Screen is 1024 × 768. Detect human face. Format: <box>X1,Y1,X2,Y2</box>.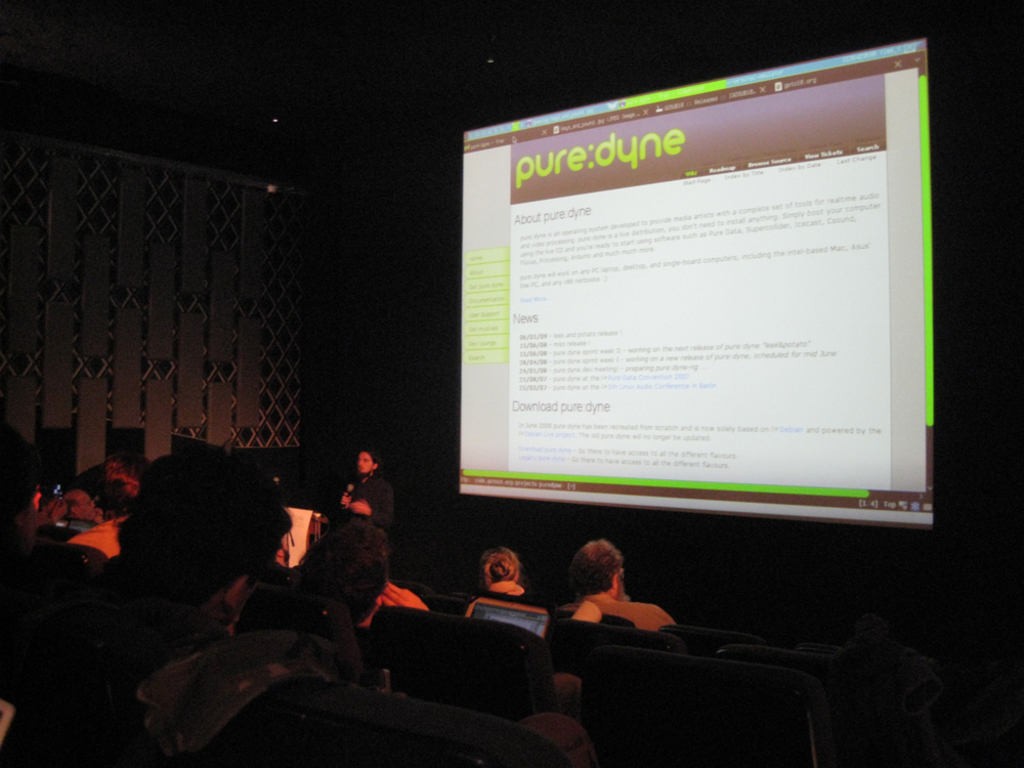
<box>353,452,375,473</box>.
